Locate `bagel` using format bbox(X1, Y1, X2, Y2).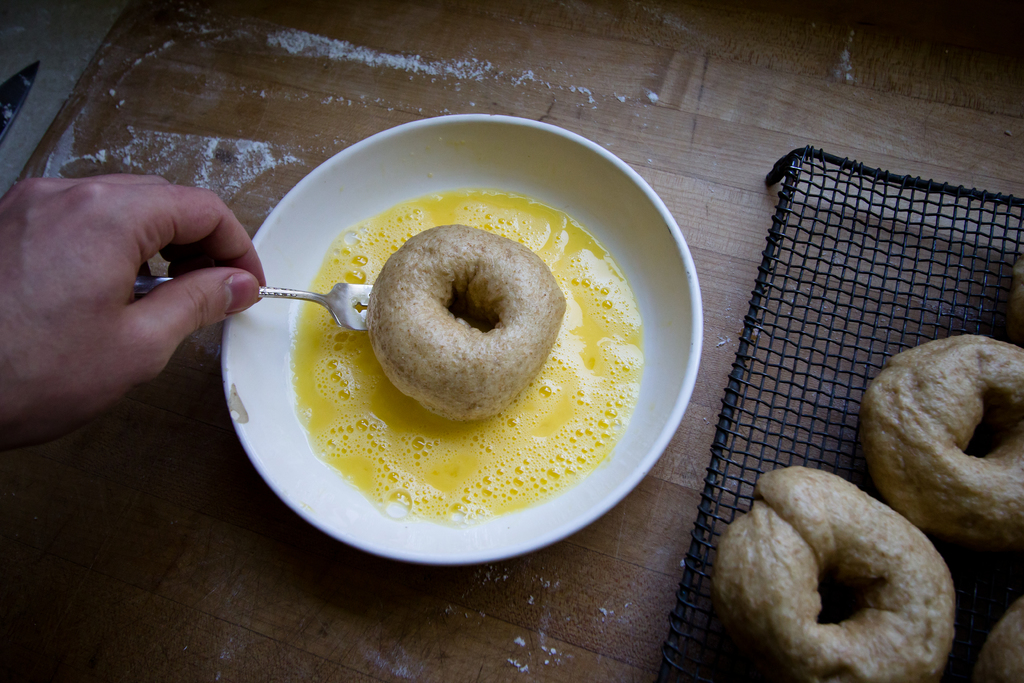
bbox(362, 225, 566, 420).
